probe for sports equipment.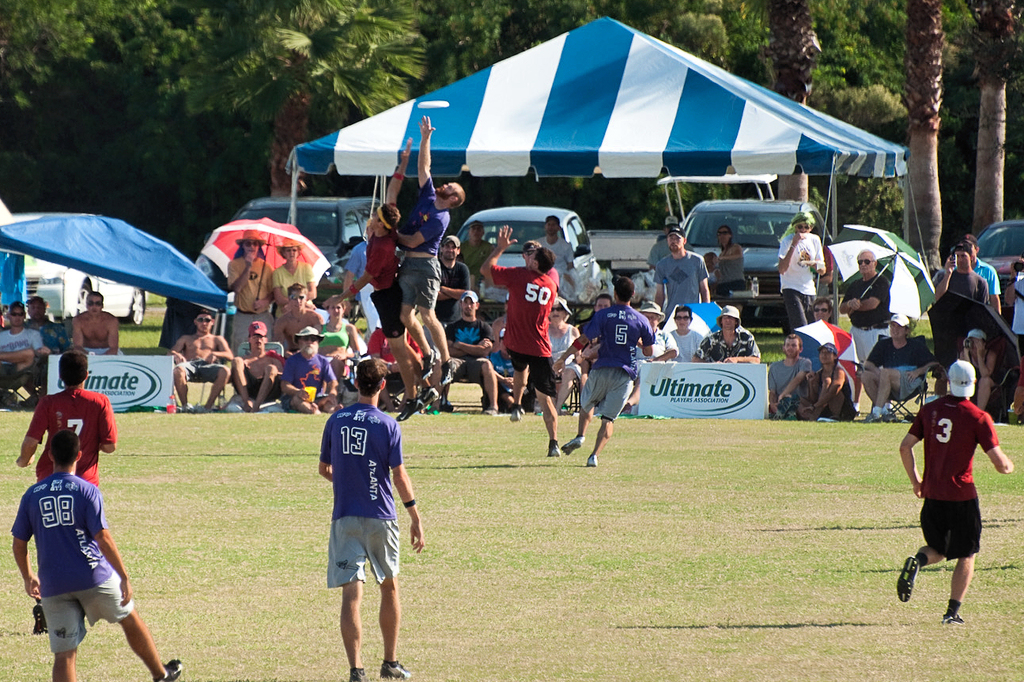
Probe result: {"left": 863, "top": 416, "right": 884, "bottom": 423}.
